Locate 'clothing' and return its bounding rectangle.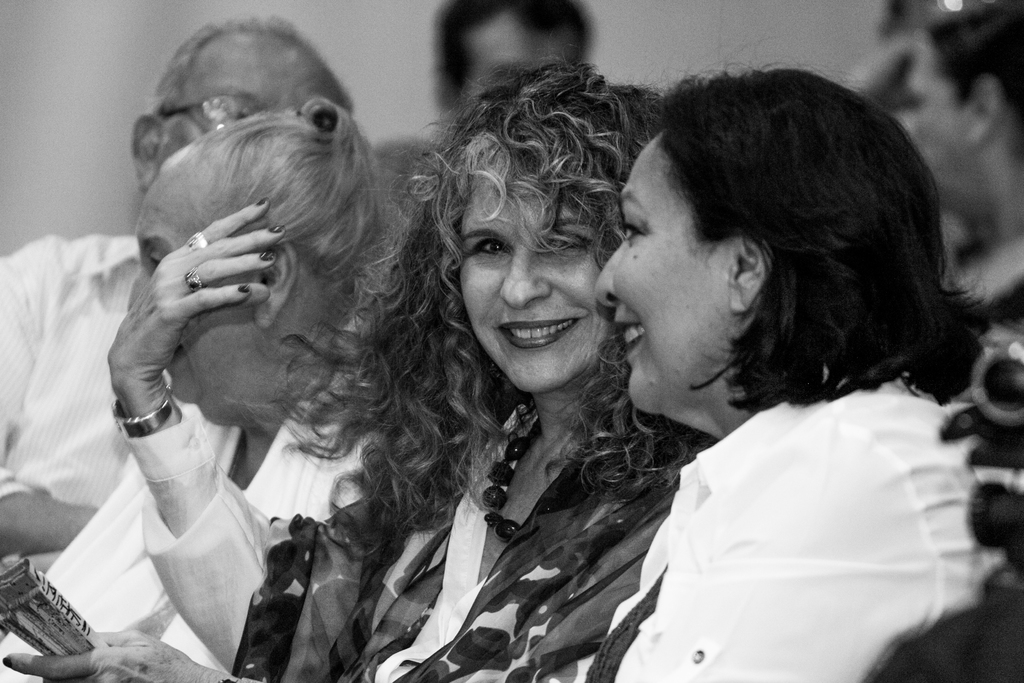
locate(961, 238, 1023, 336).
